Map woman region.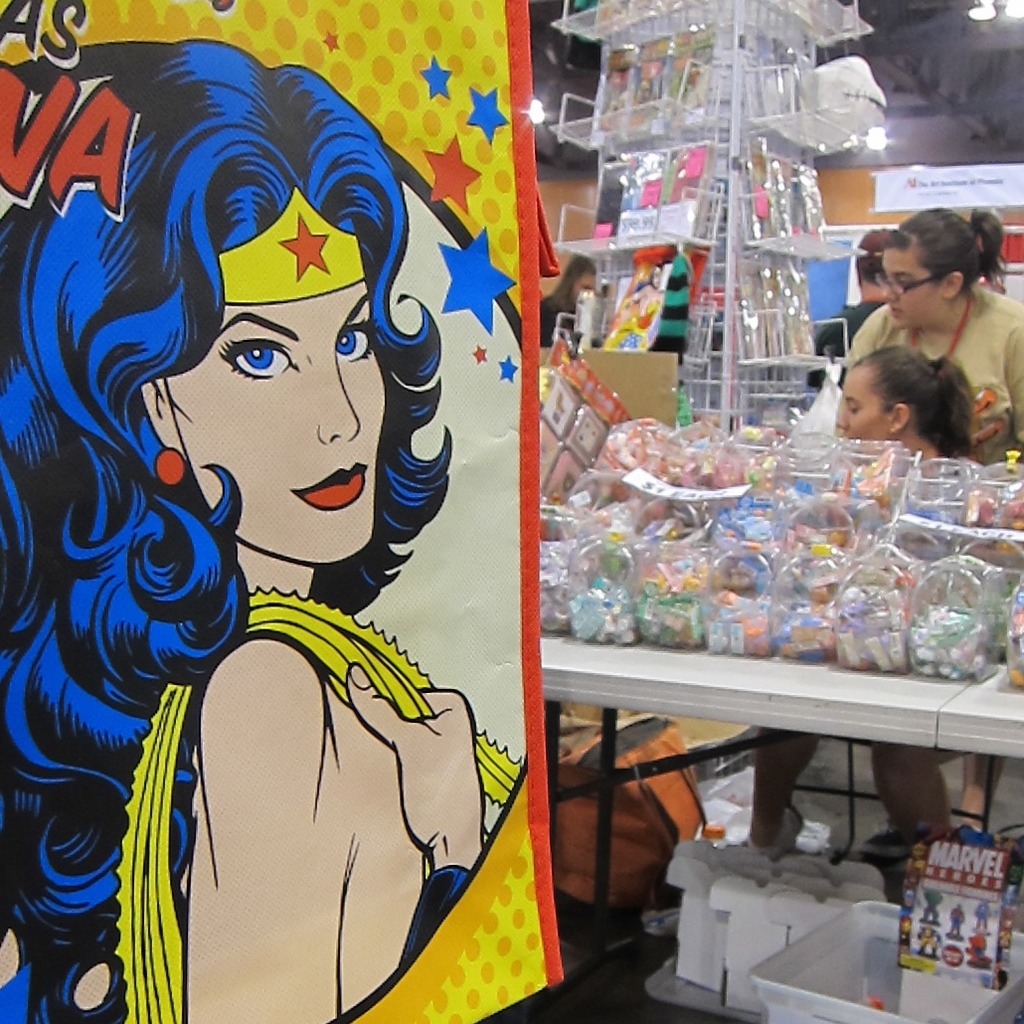
Mapped to bbox(0, 32, 526, 1023).
